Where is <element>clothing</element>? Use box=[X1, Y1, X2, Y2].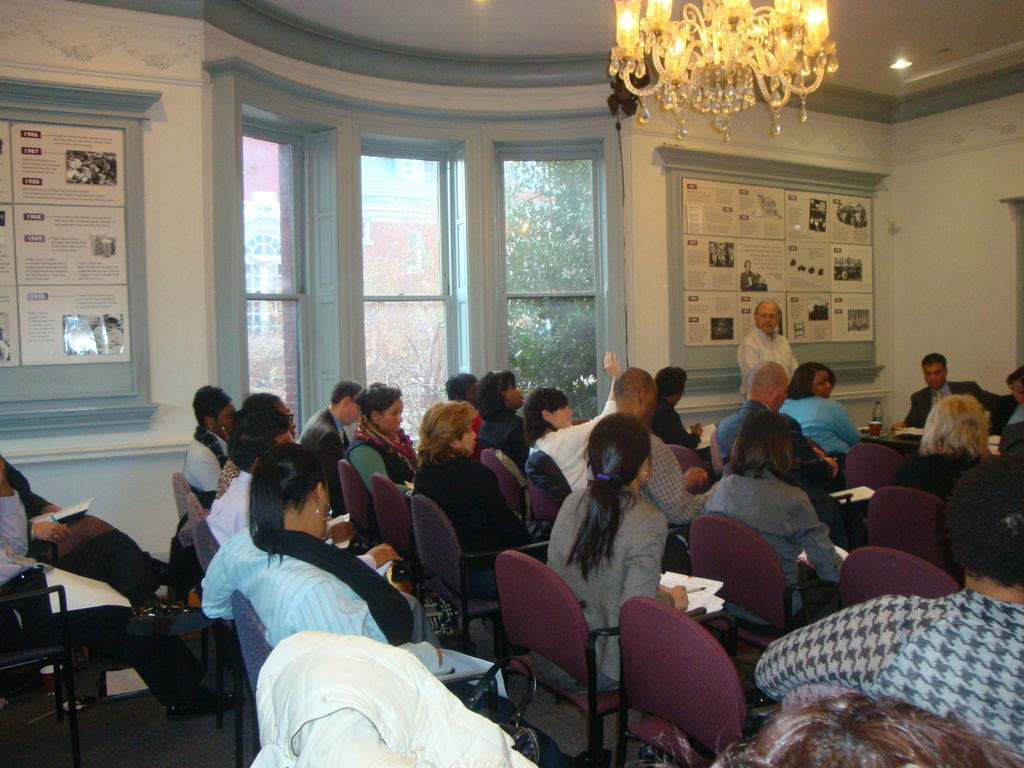
box=[747, 558, 1021, 754].
